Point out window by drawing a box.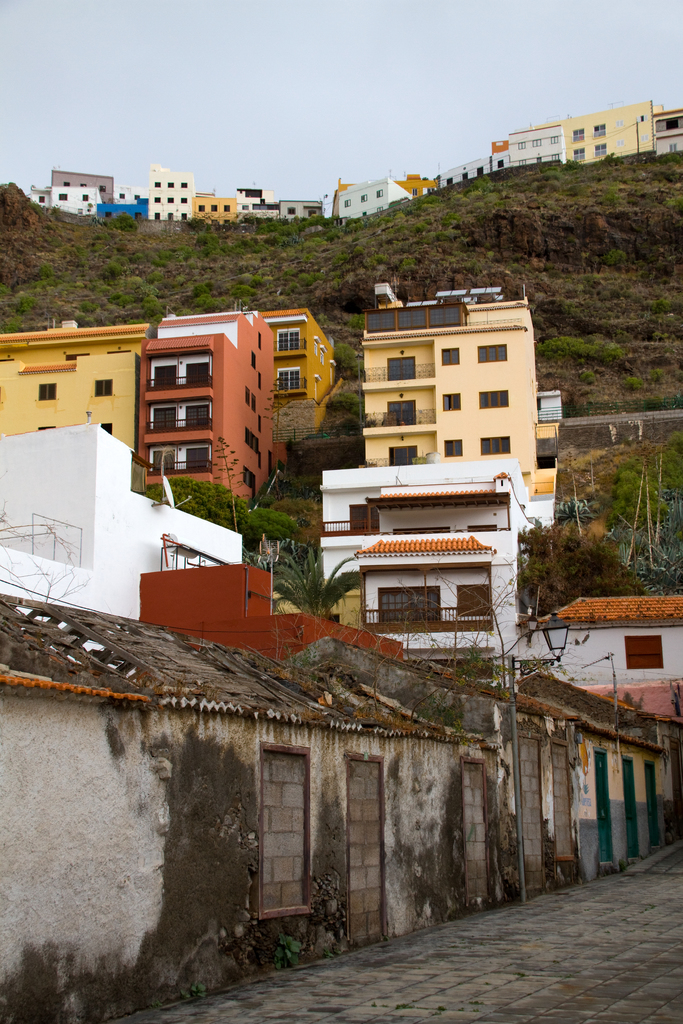
381/586/441/624.
